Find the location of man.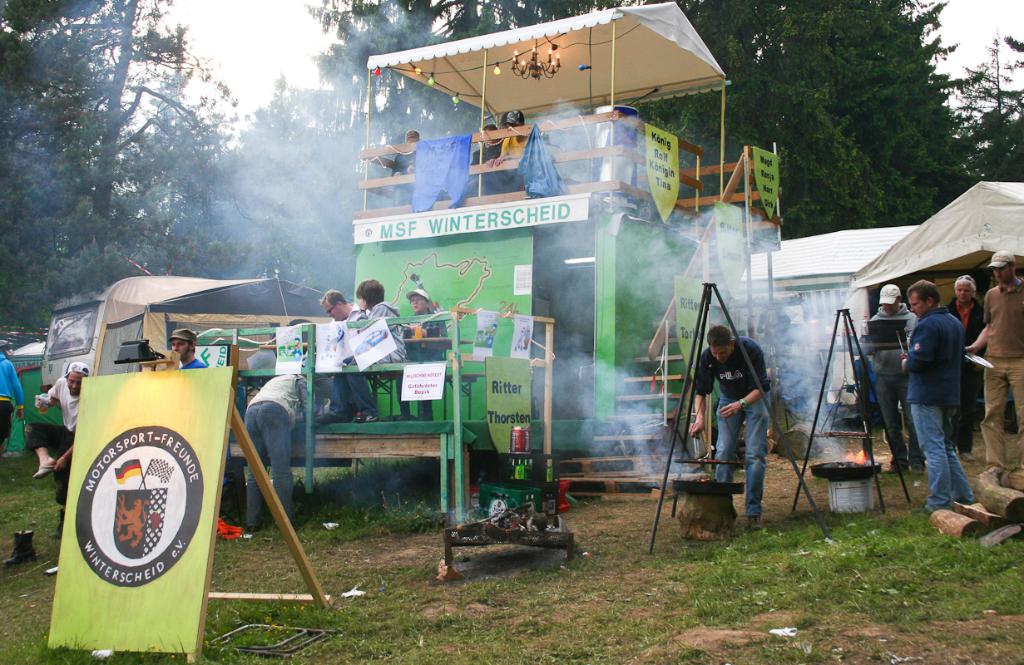
Location: (461, 117, 504, 200).
